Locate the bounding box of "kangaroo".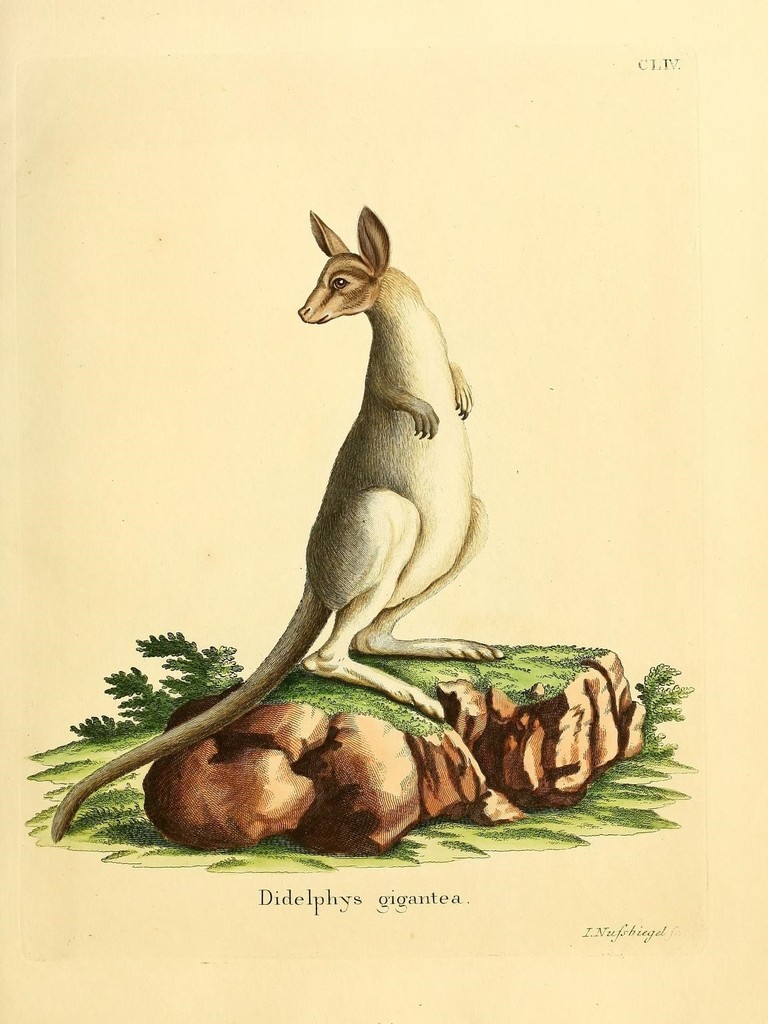
Bounding box: region(43, 196, 513, 840).
